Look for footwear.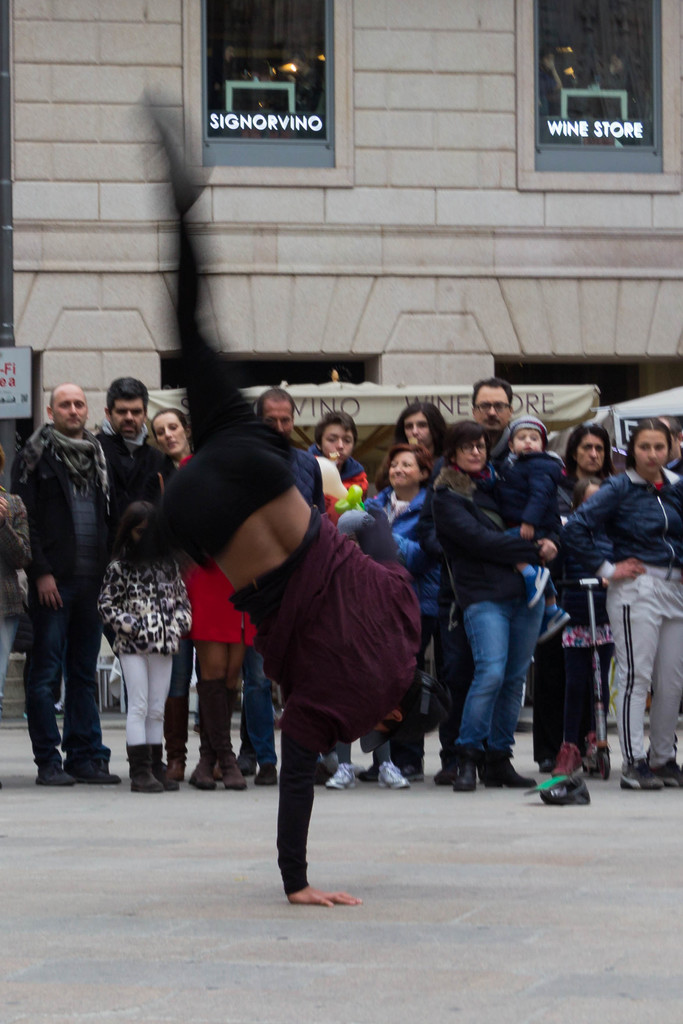
Found: 376 762 411 793.
